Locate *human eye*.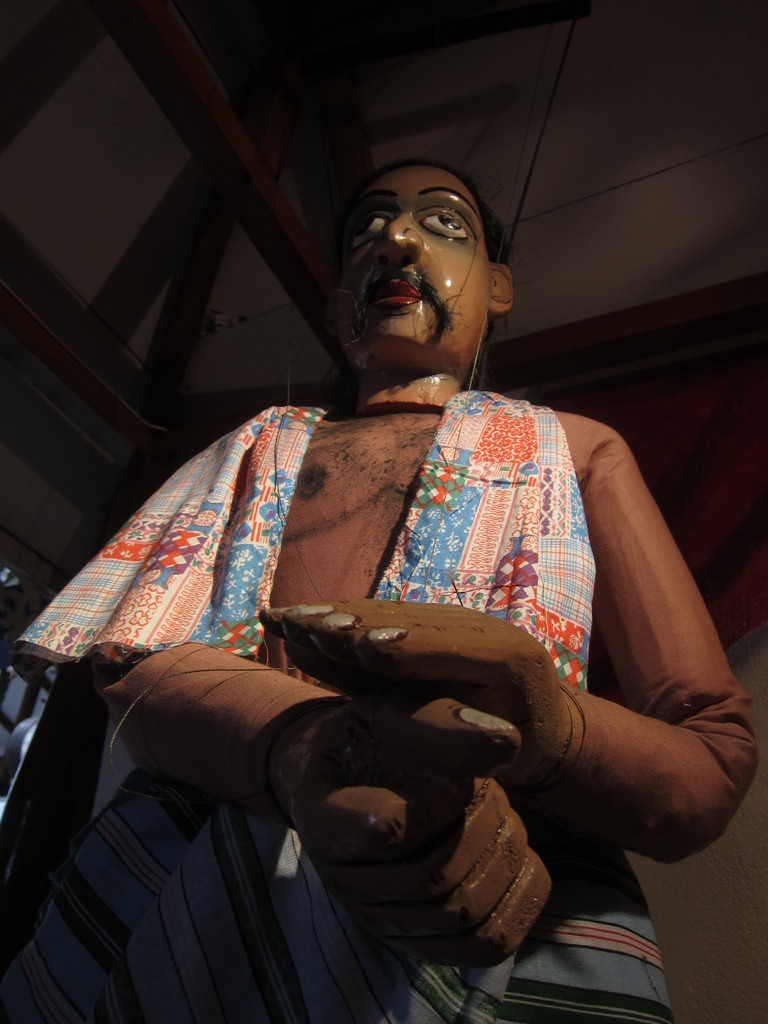
Bounding box: {"left": 342, "top": 206, "right": 398, "bottom": 259}.
